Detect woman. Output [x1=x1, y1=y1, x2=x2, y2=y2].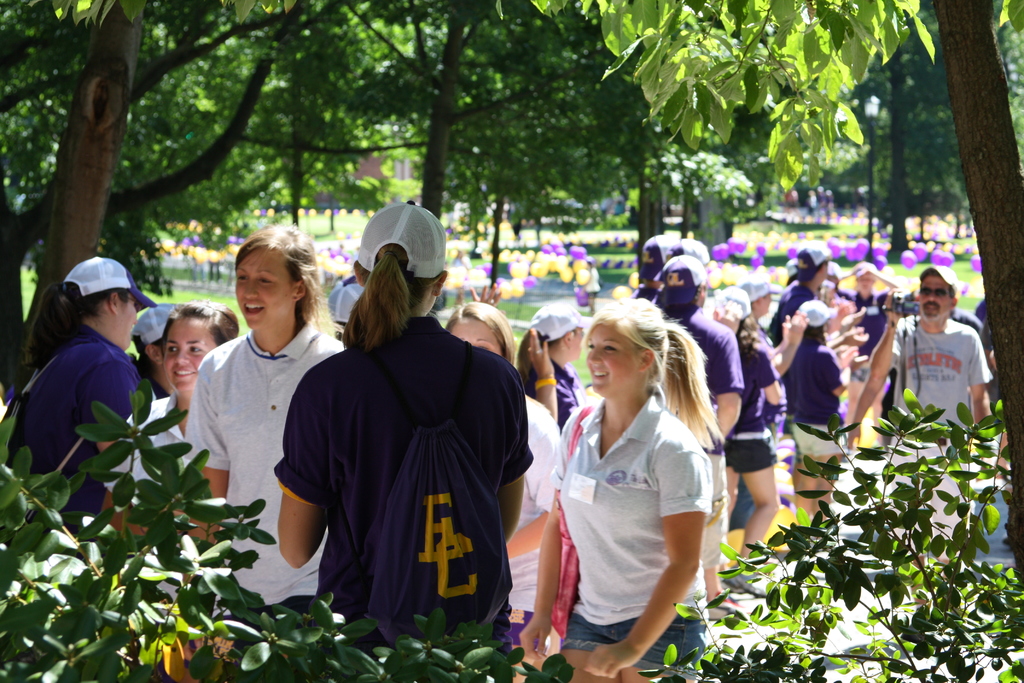
[x1=179, y1=224, x2=350, y2=620].
